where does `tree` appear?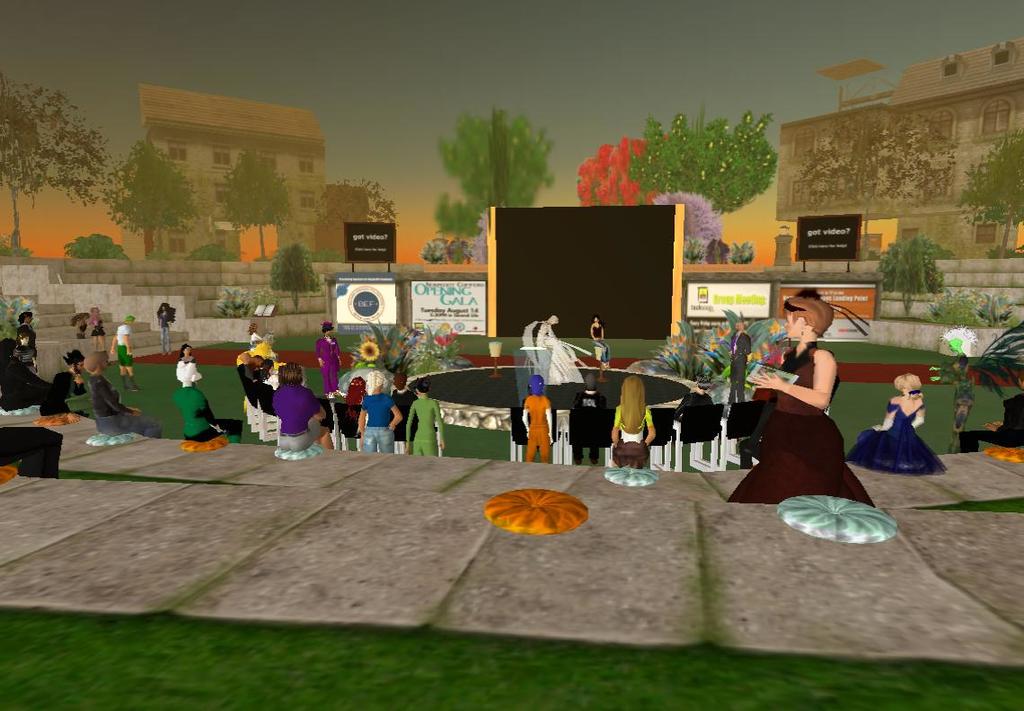
Appears at <bbox>232, 159, 293, 260</bbox>.
